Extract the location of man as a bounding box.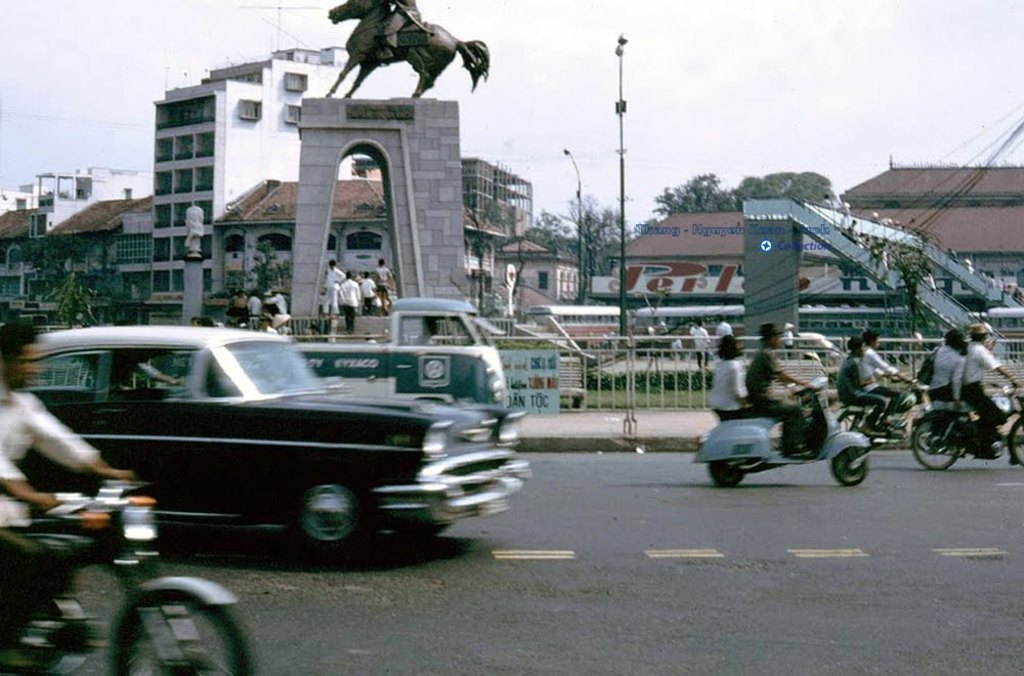
{"x1": 842, "y1": 337, "x2": 890, "y2": 438}.
